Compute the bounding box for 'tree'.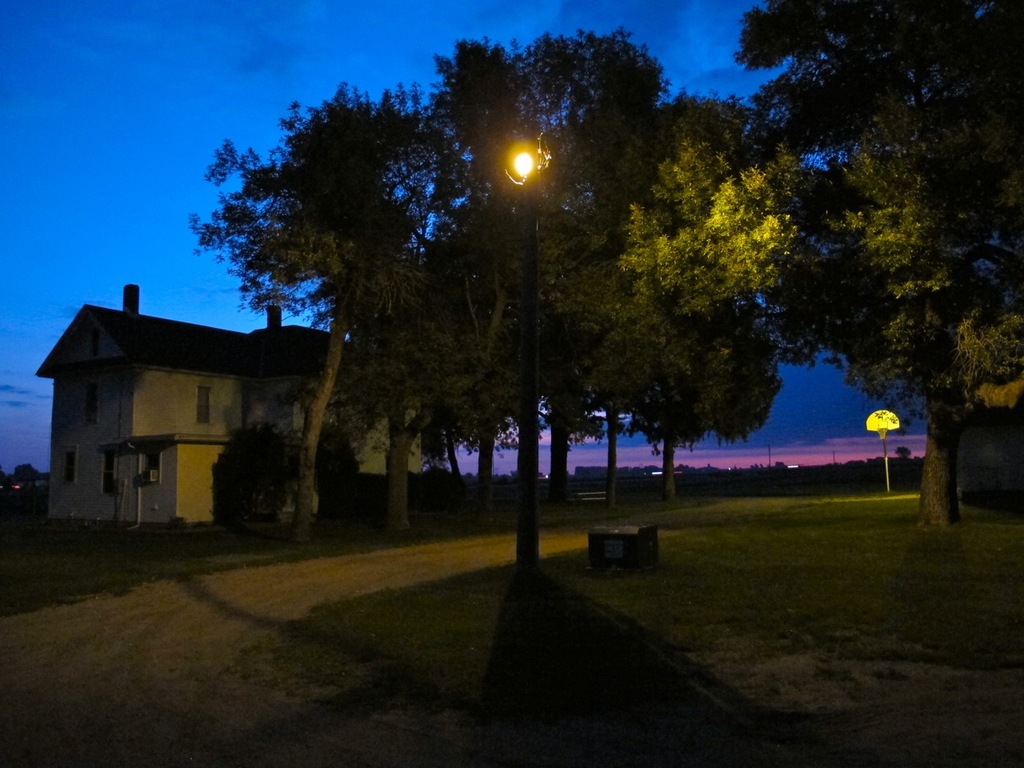
565/94/809/552.
